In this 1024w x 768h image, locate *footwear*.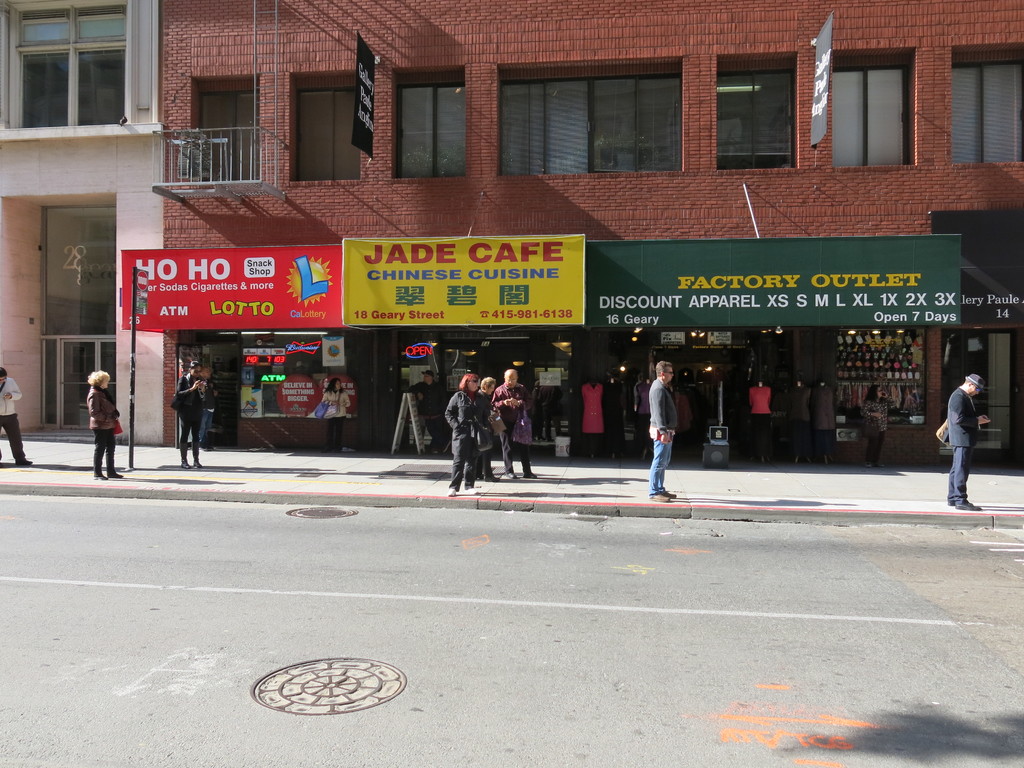
Bounding box: {"x1": 466, "y1": 485, "x2": 477, "y2": 495}.
